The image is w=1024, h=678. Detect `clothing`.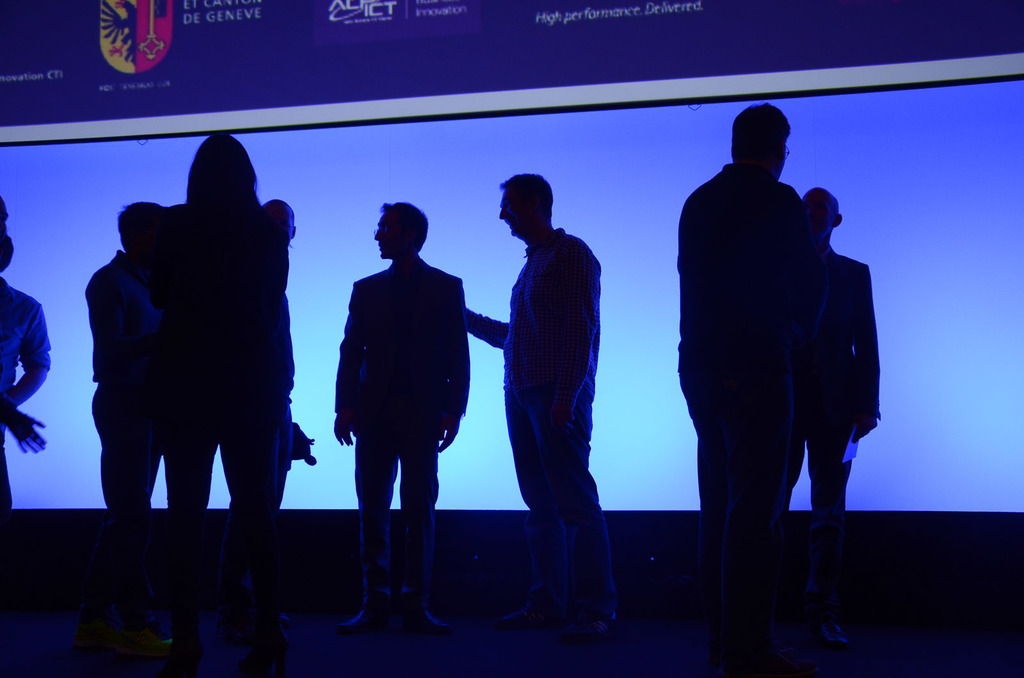
Detection: {"left": 670, "top": 160, "right": 829, "bottom": 638}.
